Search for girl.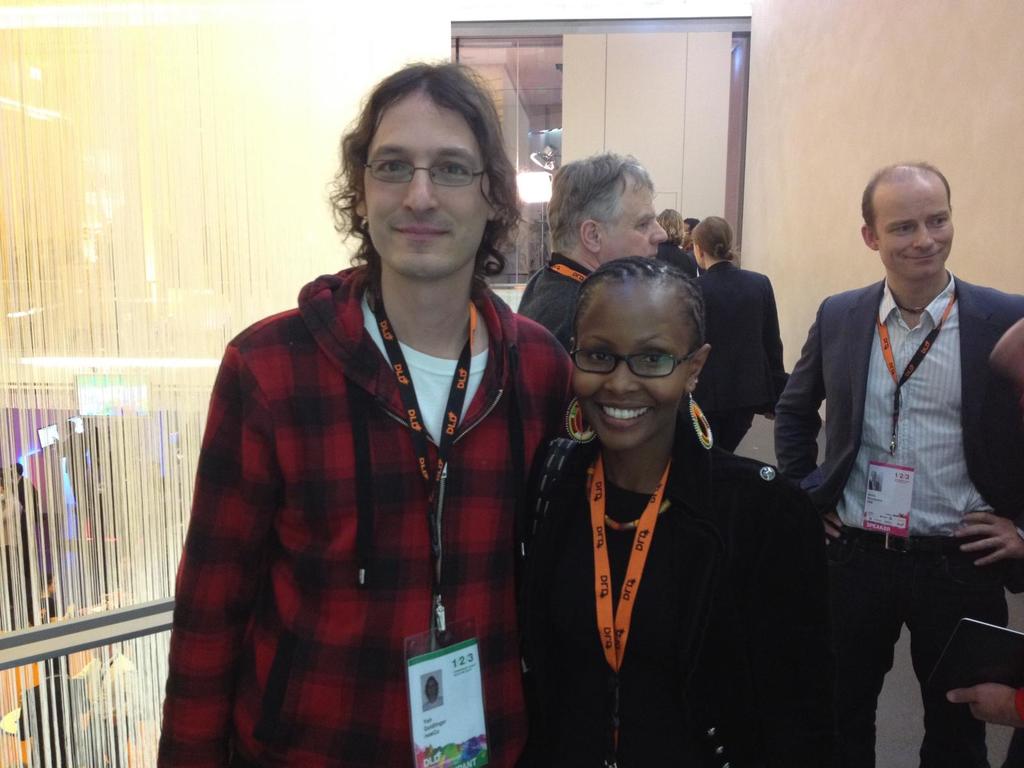
Found at (511,248,831,767).
